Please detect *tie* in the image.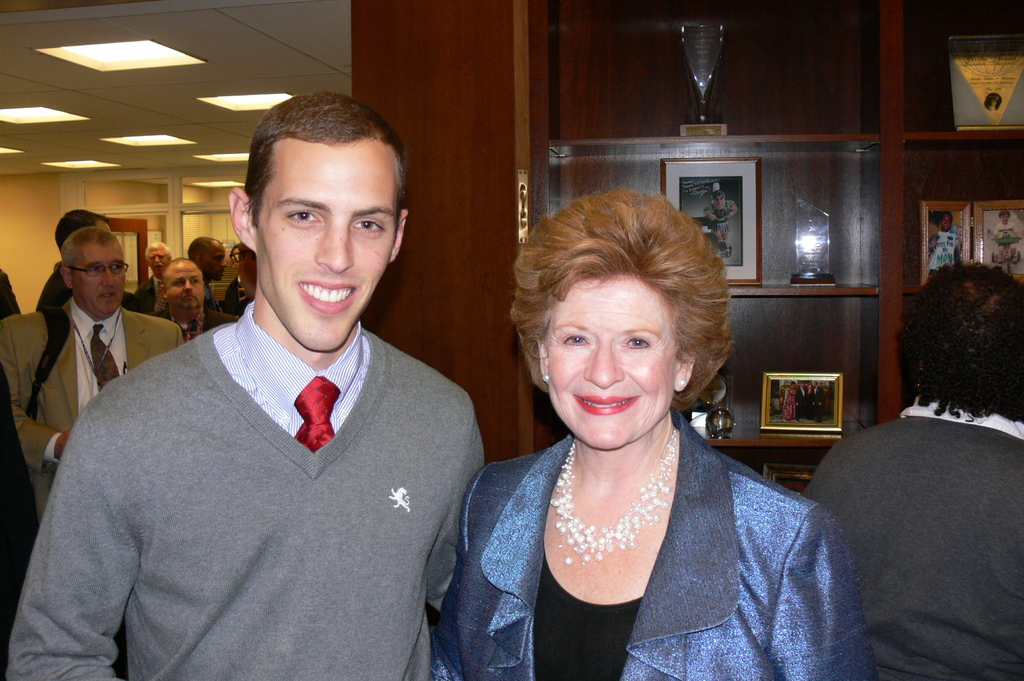
<bbox>296, 371, 346, 456</bbox>.
